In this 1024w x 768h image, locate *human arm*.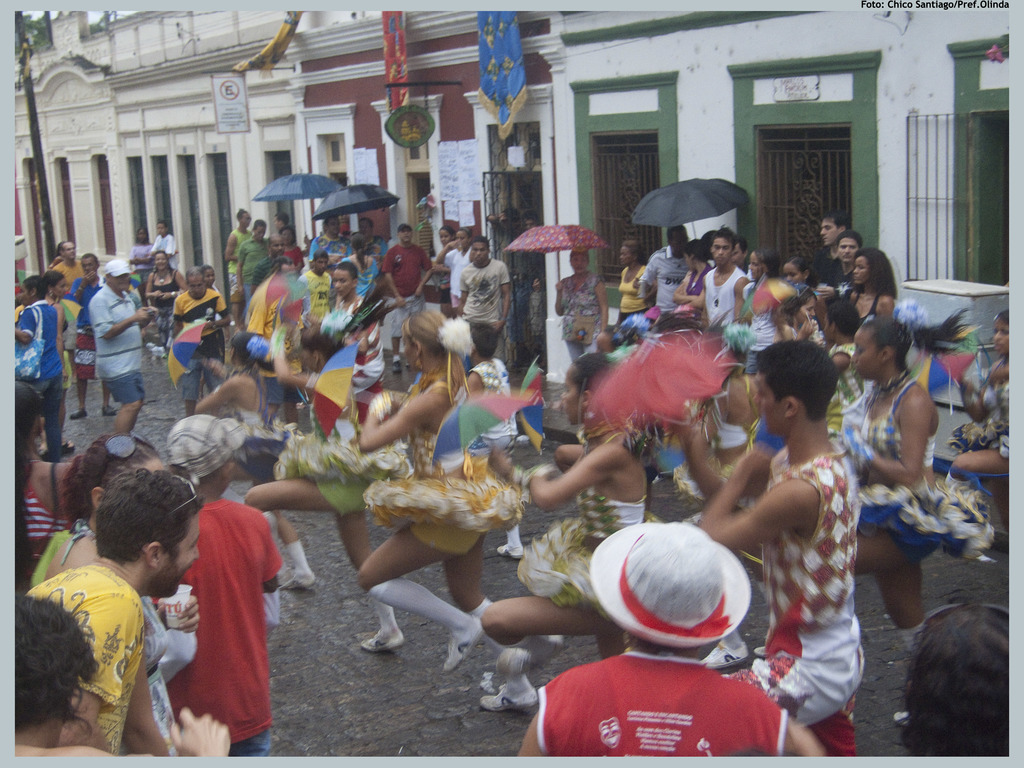
Bounding box: (635,255,655,303).
